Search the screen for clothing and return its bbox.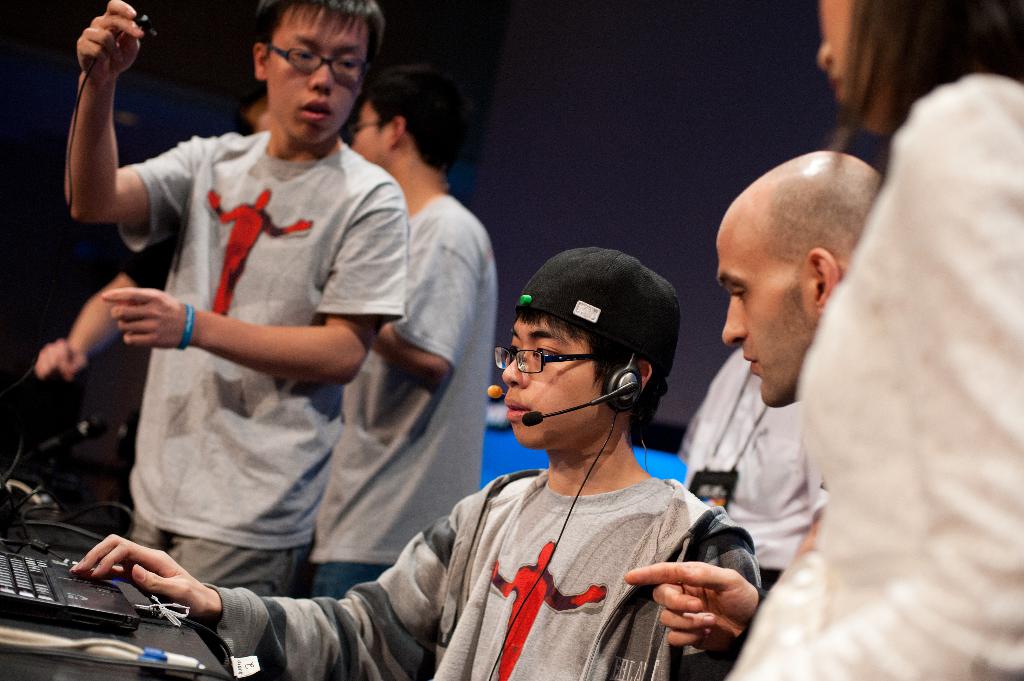
Found: bbox=(180, 469, 731, 680).
